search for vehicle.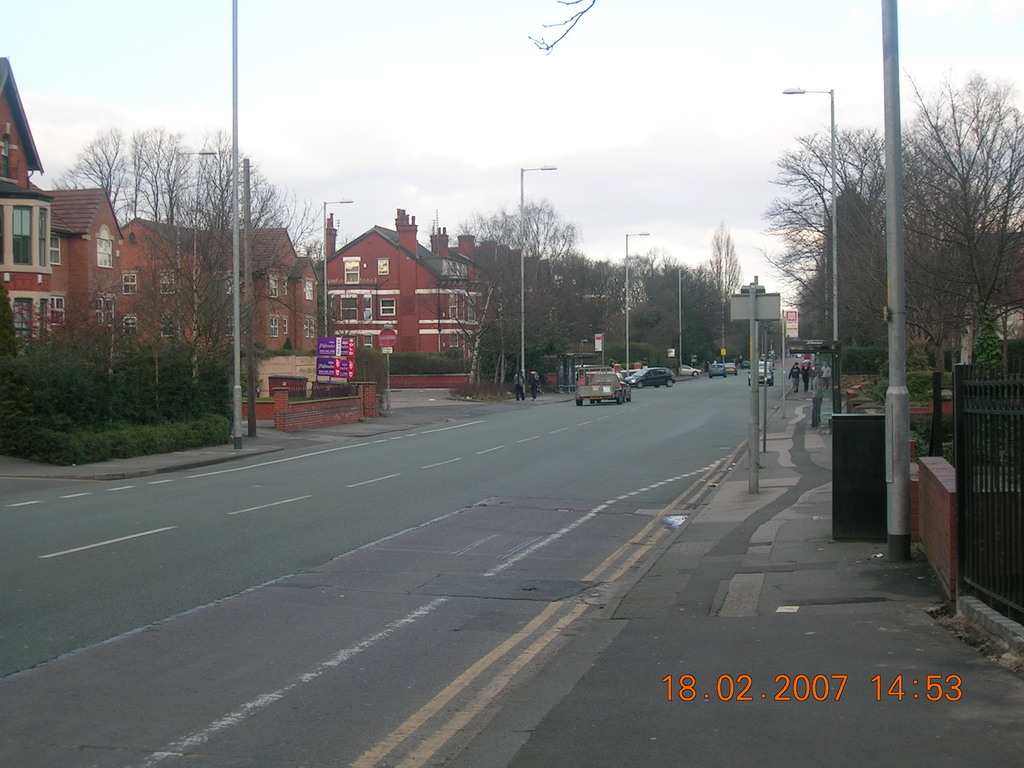
Found at 625,367,676,390.
